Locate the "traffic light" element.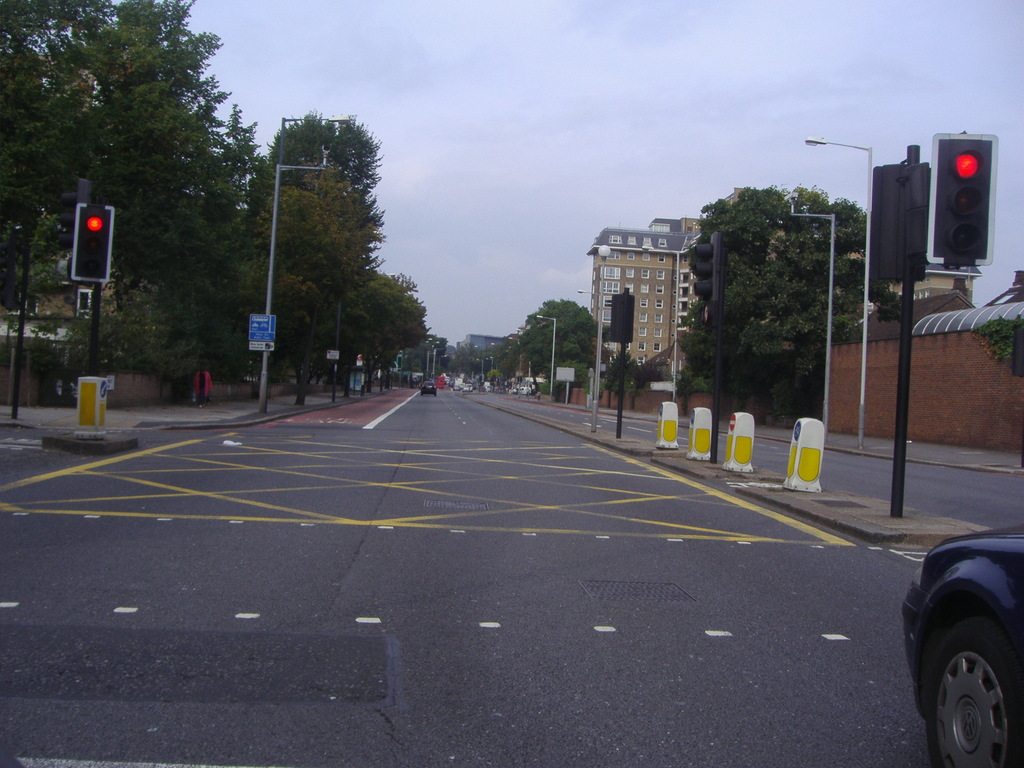
Element bbox: (71, 203, 115, 284).
